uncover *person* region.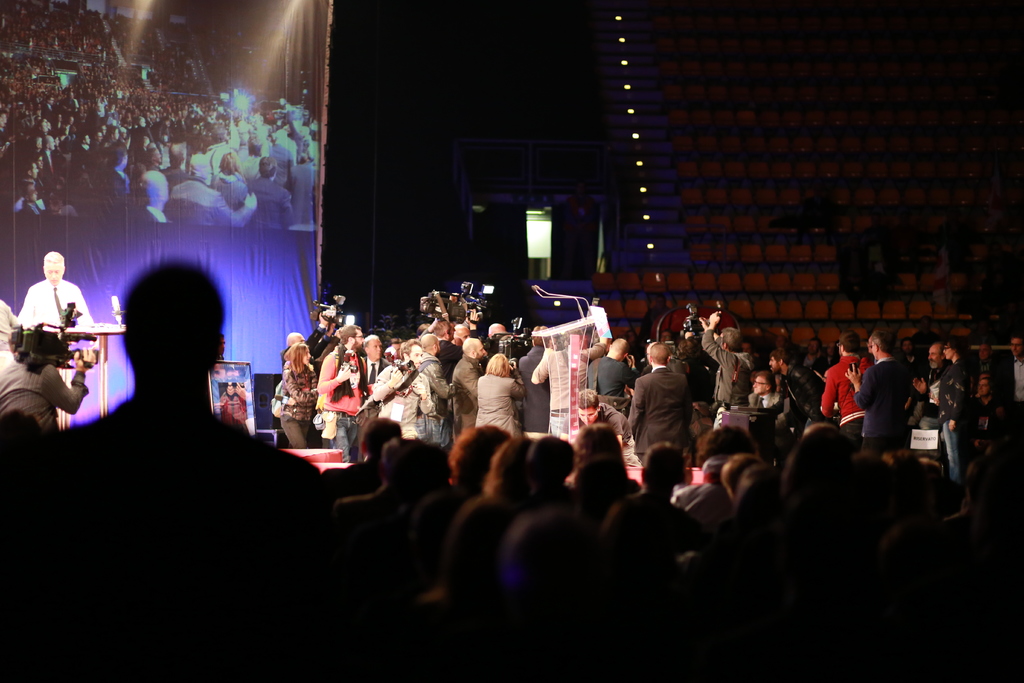
Uncovered: rect(15, 249, 105, 382).
